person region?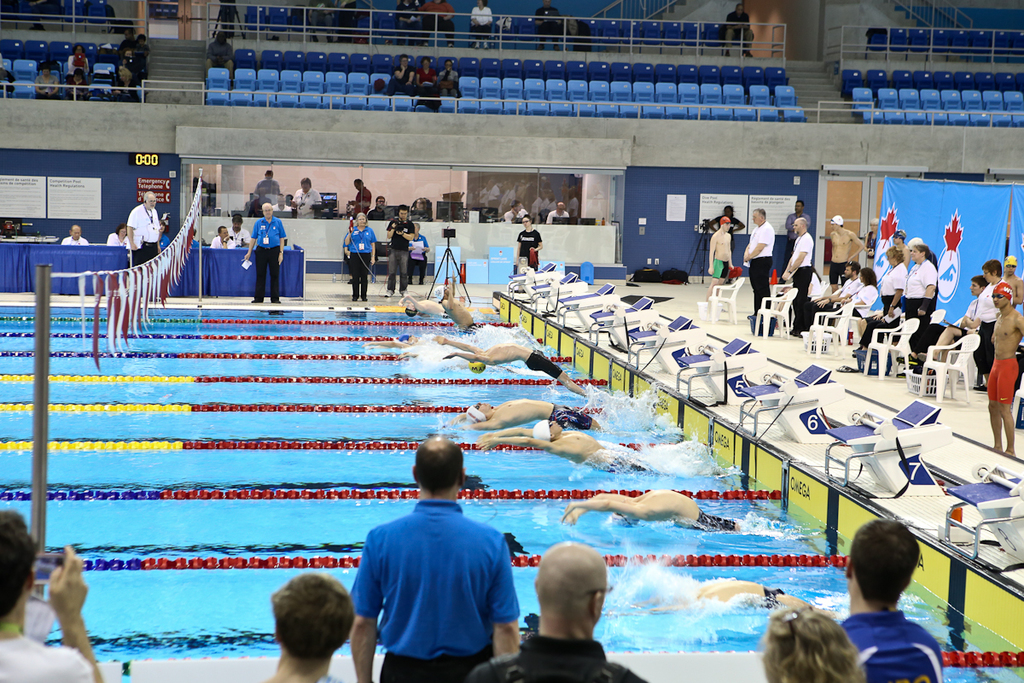
<region>470, 1, 490, 44</region>
